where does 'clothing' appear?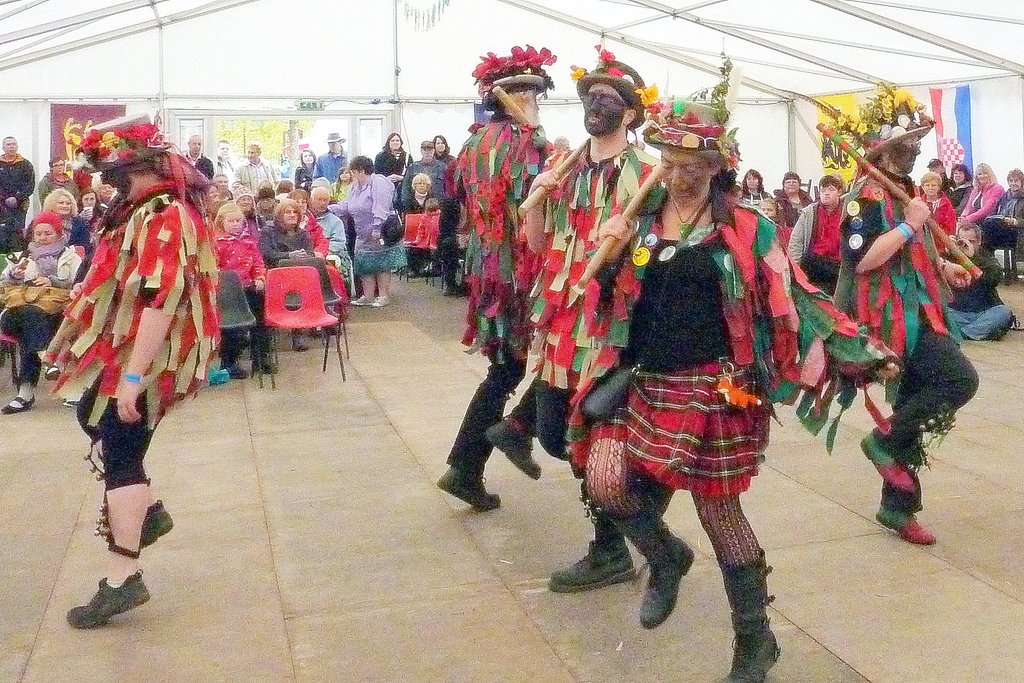
Appears at 979:186:1023:252.
